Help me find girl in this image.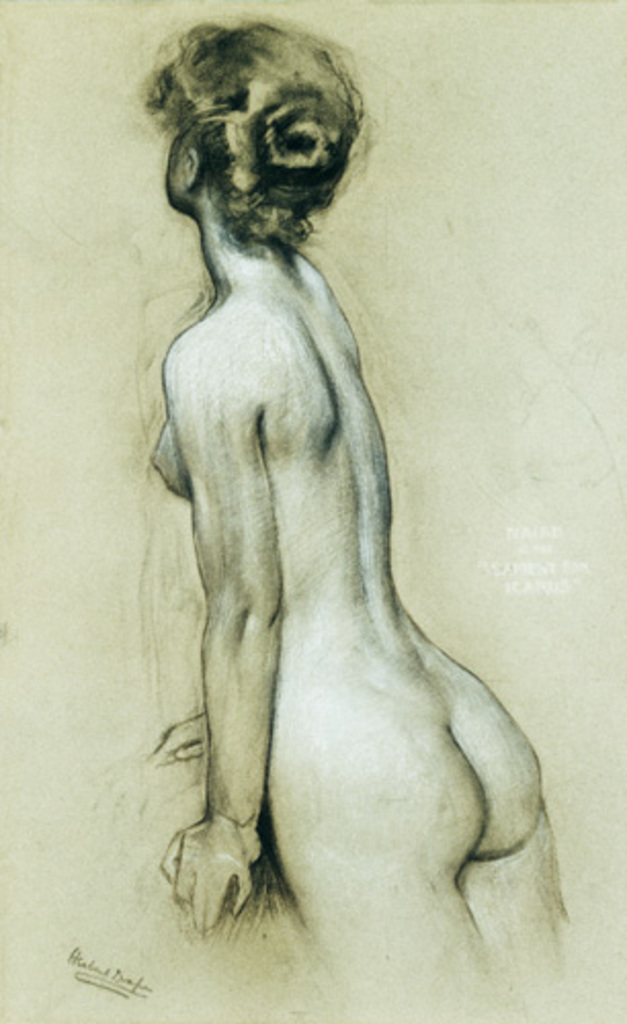
Found it: [162,27,557,981].
